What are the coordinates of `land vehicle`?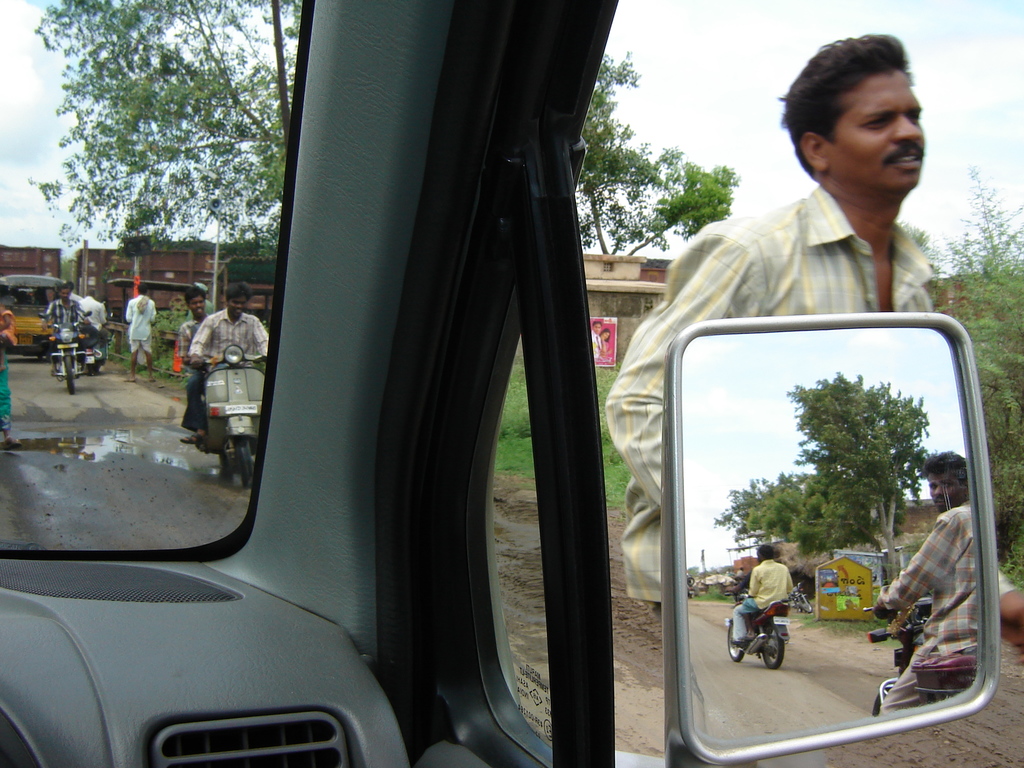
<box>40,311,95,397</box>.
